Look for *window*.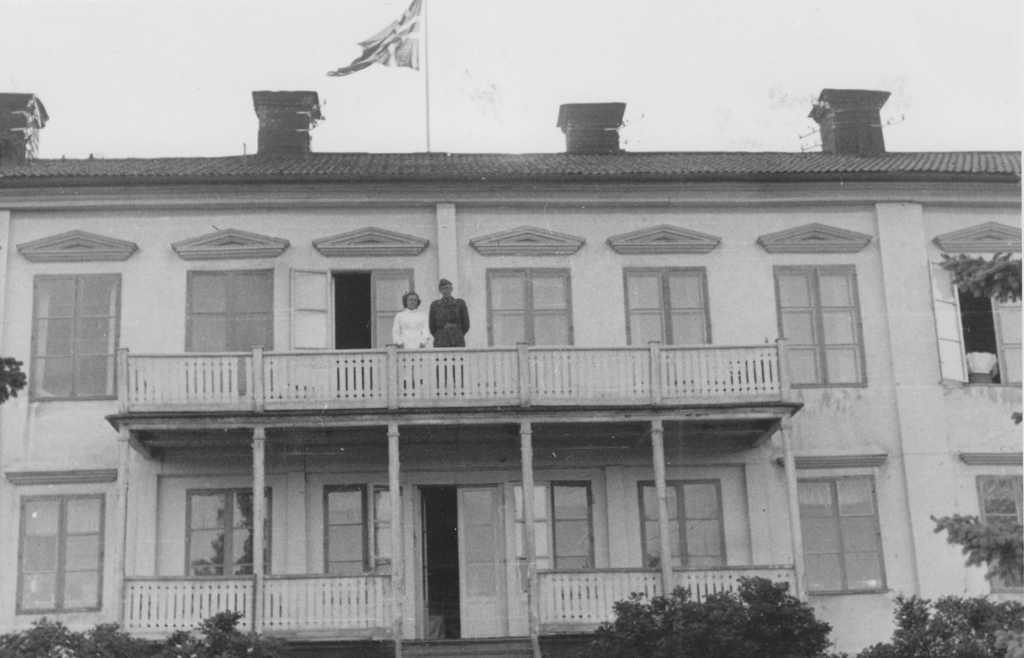
Found: [938, 265, 1020, 381].
